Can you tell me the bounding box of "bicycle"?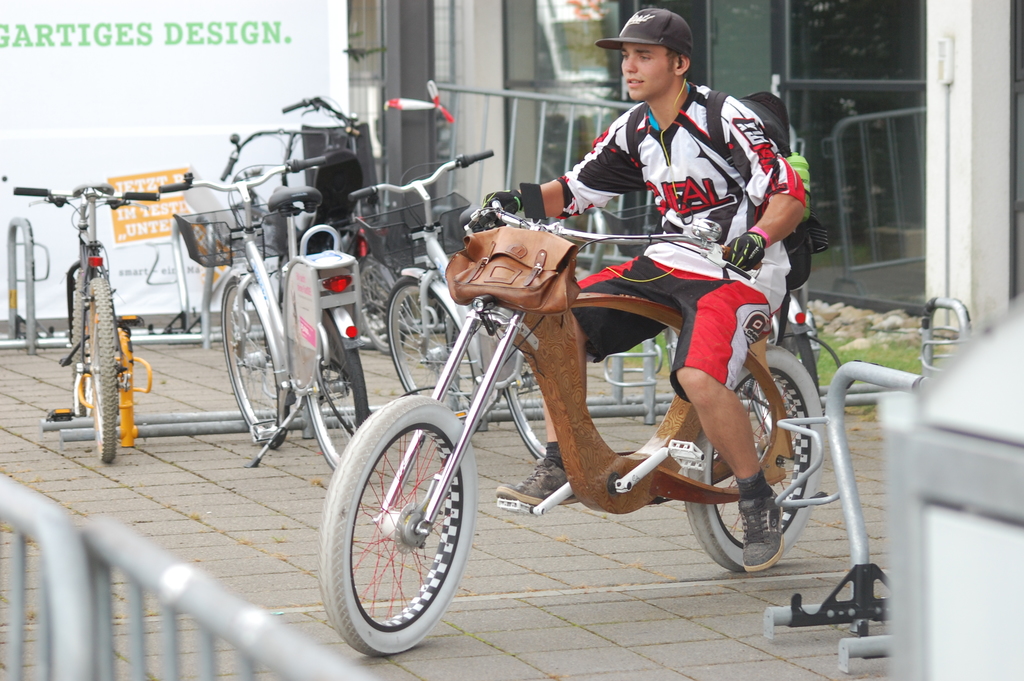
Rect(218, 127, 406, 359).
